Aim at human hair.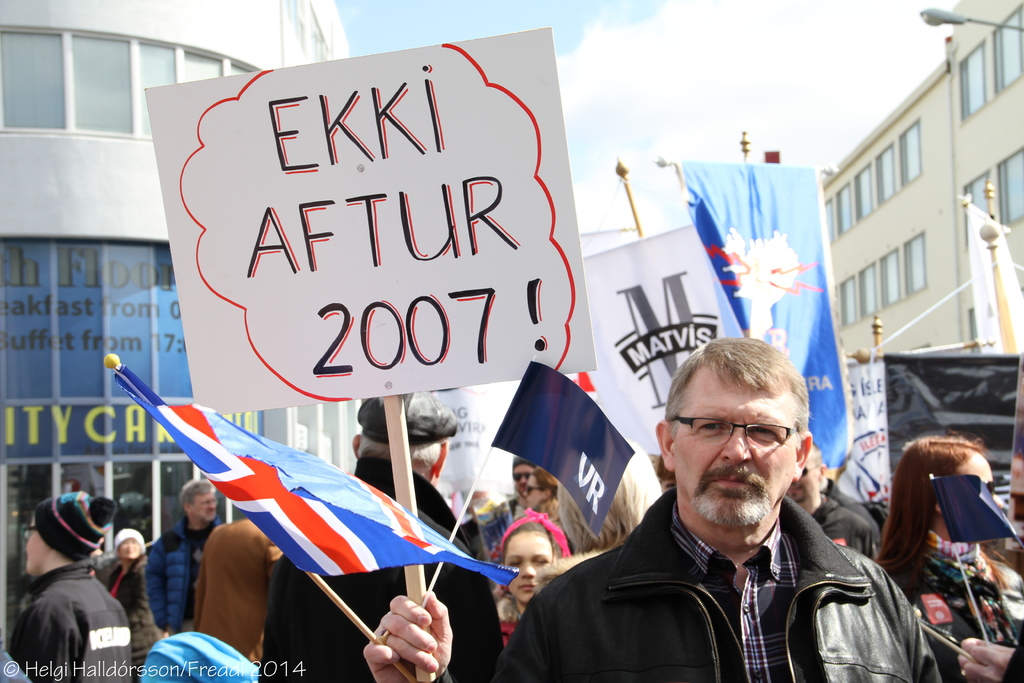
Aimed at rect(663, 335, 810, 452).
